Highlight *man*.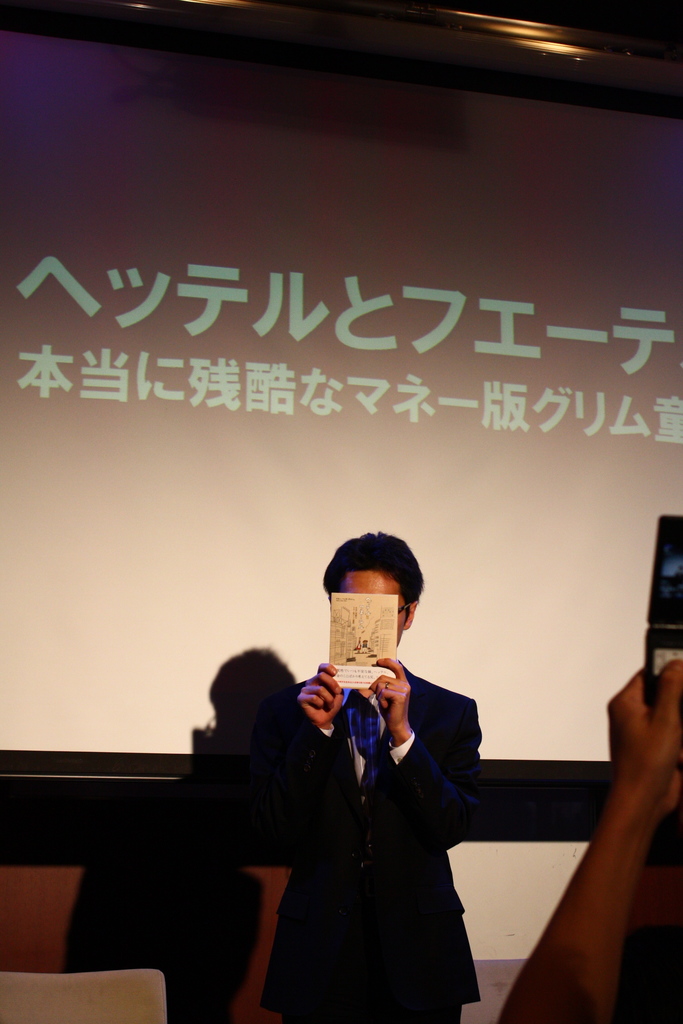
Highlighted region: {"left": 227, "top": 555, "right": 520, "bottom": 1011}.
